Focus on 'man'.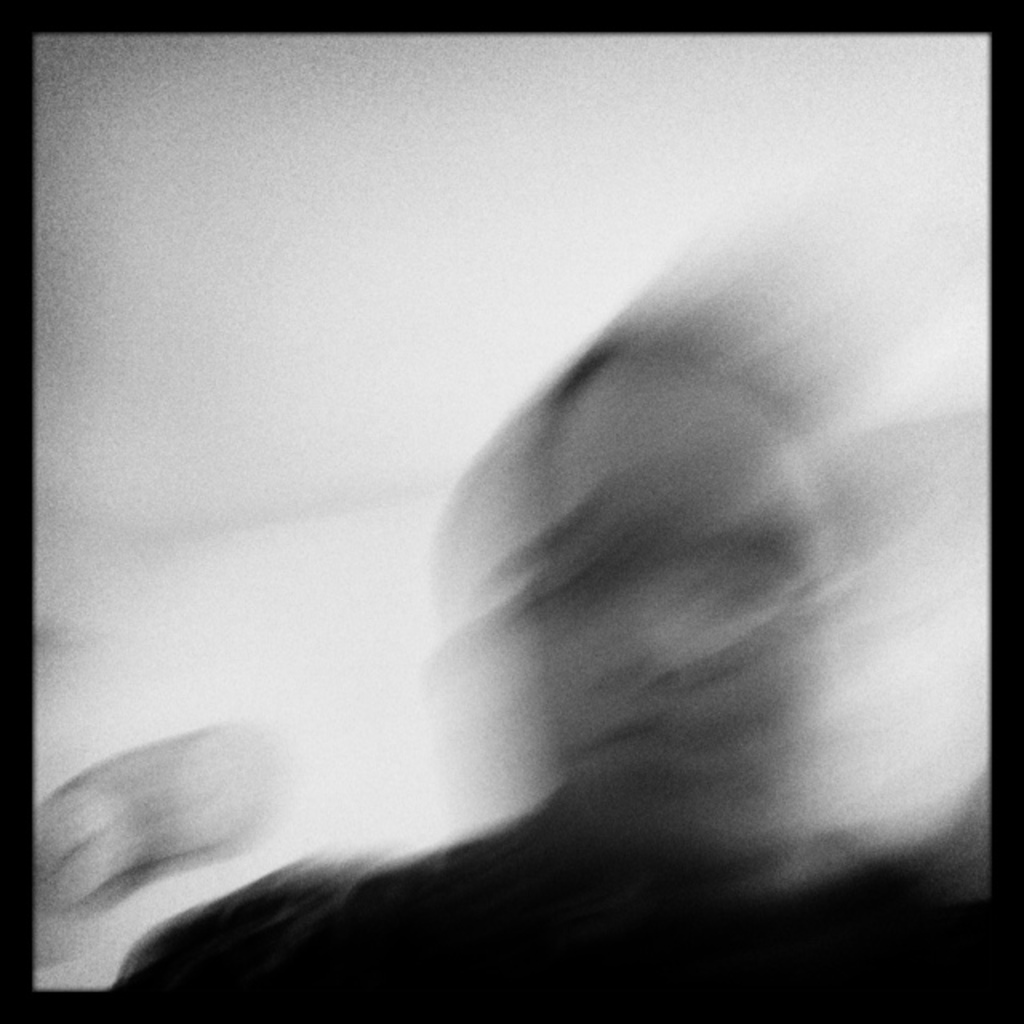
Focused at pyautogui.locateOnScreen(110, 293, 997, 1021).
